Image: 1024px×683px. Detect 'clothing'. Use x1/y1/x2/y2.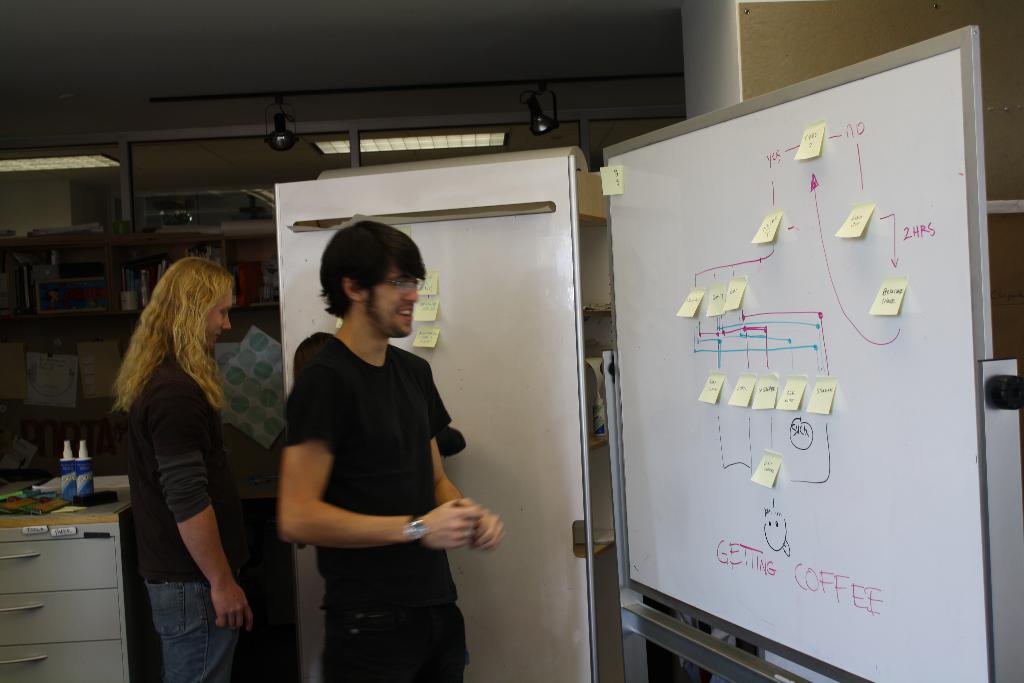
126/350/276/682.
